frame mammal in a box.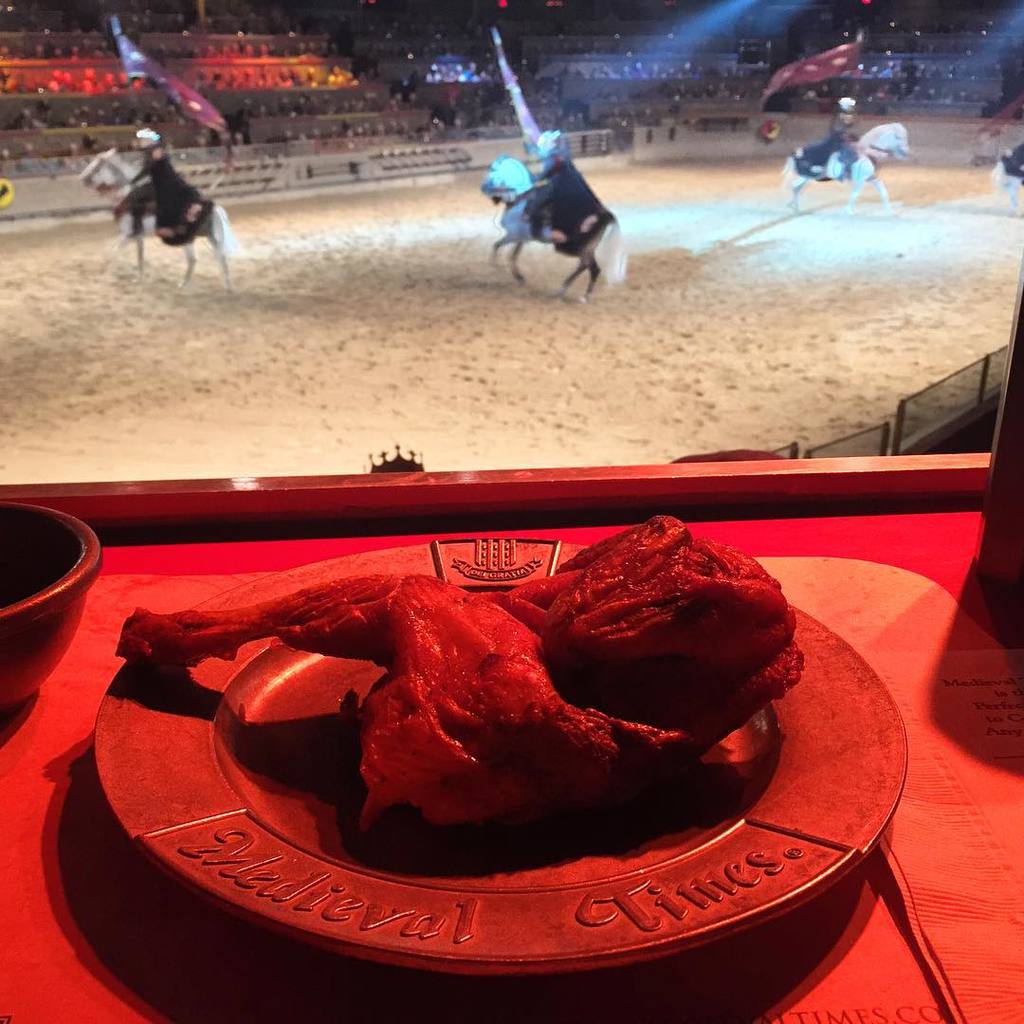
crop(777, 119, 906, 214).
